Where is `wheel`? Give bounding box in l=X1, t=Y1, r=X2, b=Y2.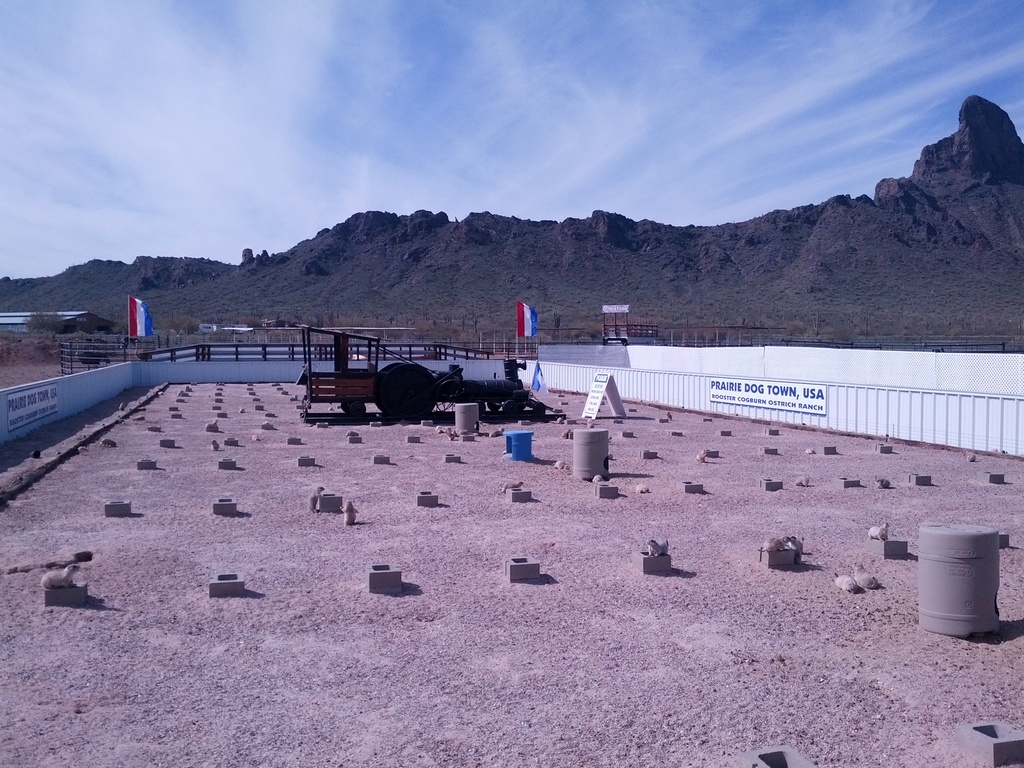
l=504, t=401, r=520, b=416.
